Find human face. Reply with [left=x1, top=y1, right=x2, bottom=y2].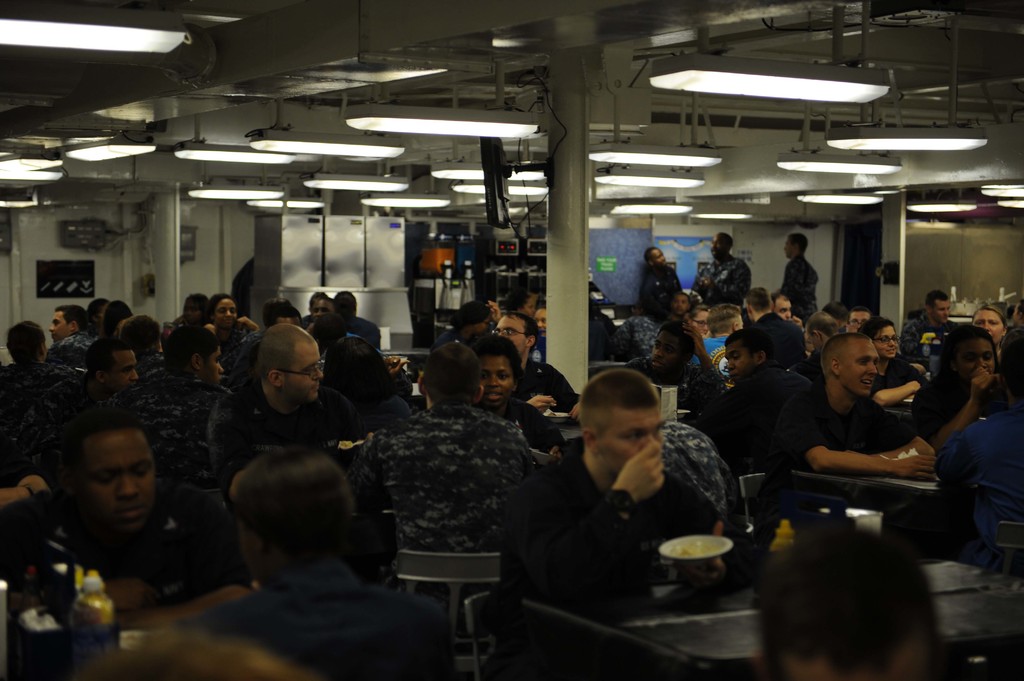
[left=870, top=320, right=906, bottom=357].
